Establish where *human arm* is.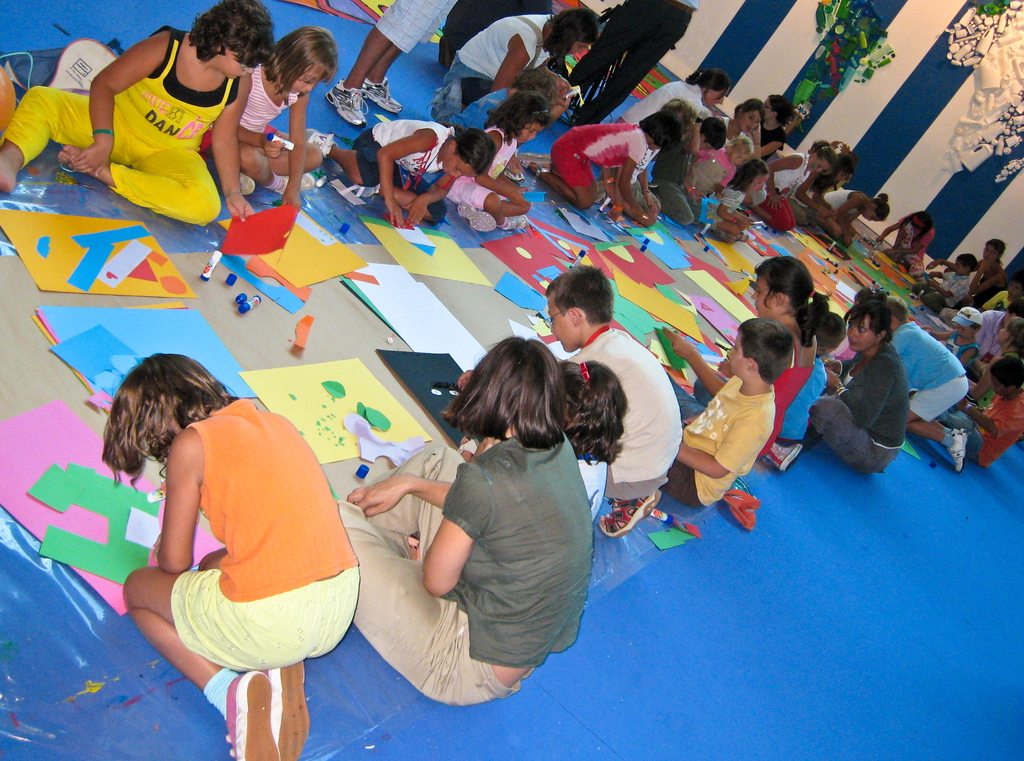
Established at (665,330,726,395).
